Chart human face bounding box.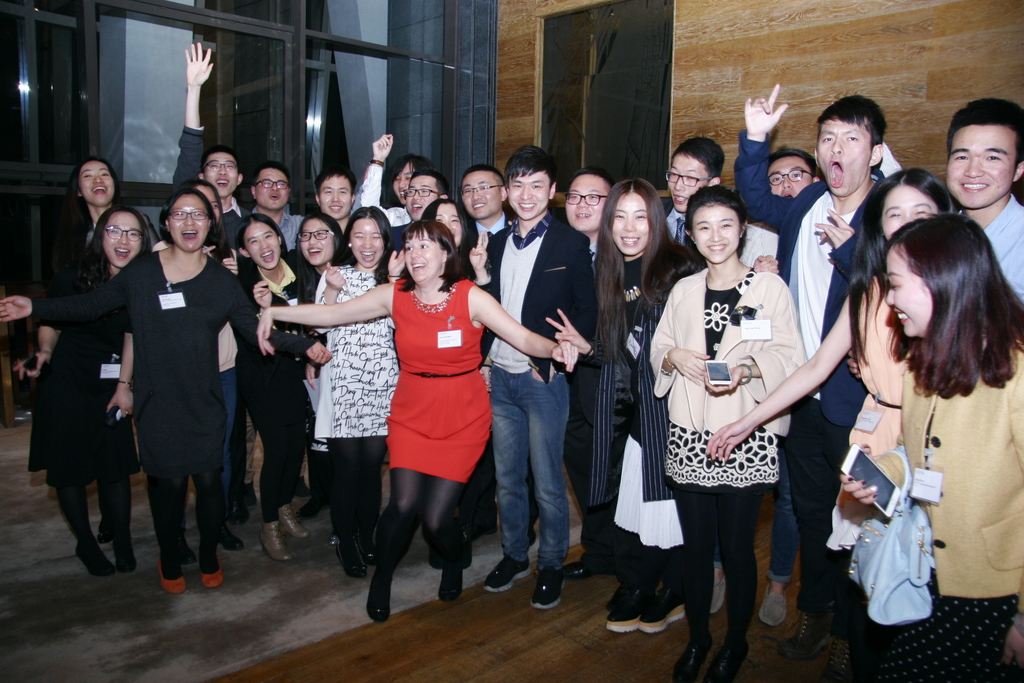
Charted: left=694, top=205, right=739, bottom=264.
